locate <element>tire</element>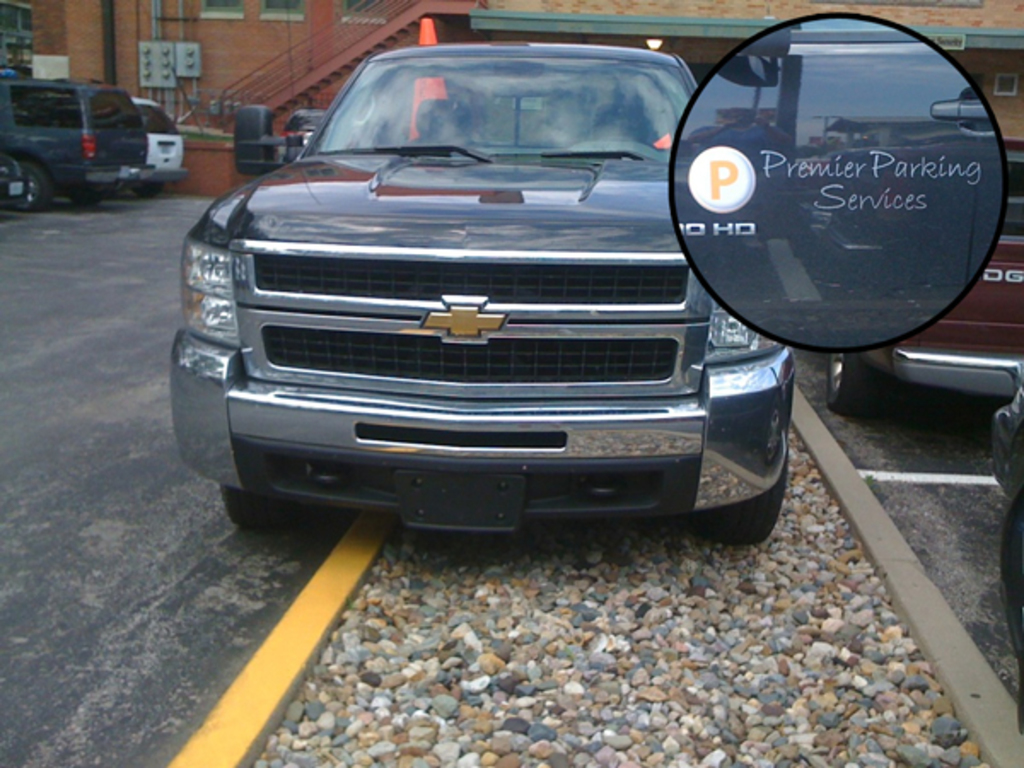
Rect(10, 155, 56, 210)
